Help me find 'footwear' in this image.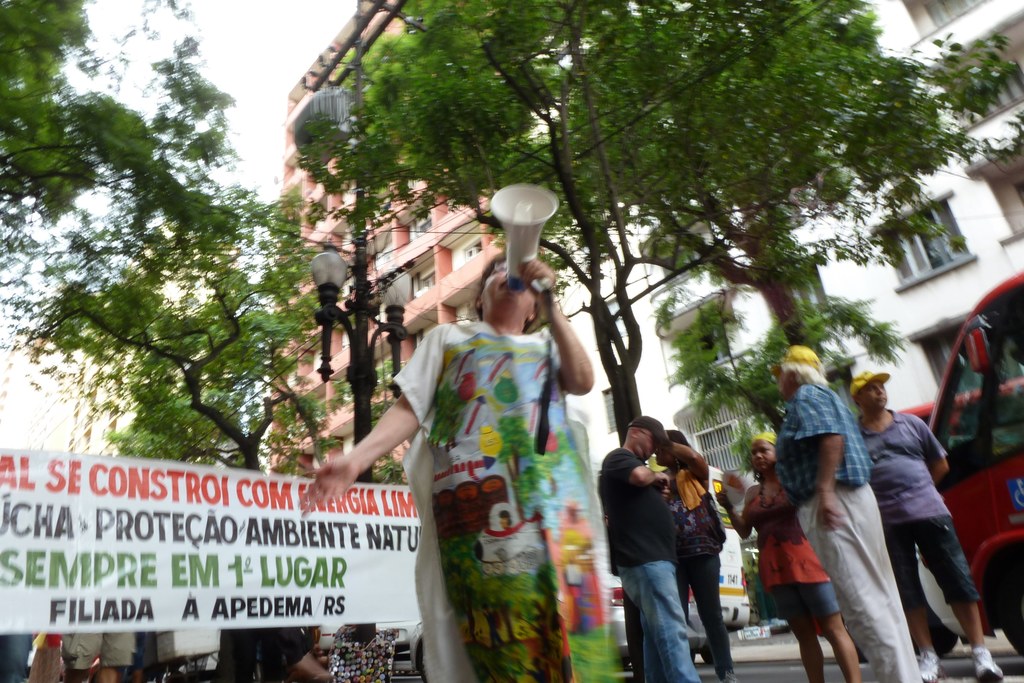
Found it: select_region(973, 645, 1005, 680).
